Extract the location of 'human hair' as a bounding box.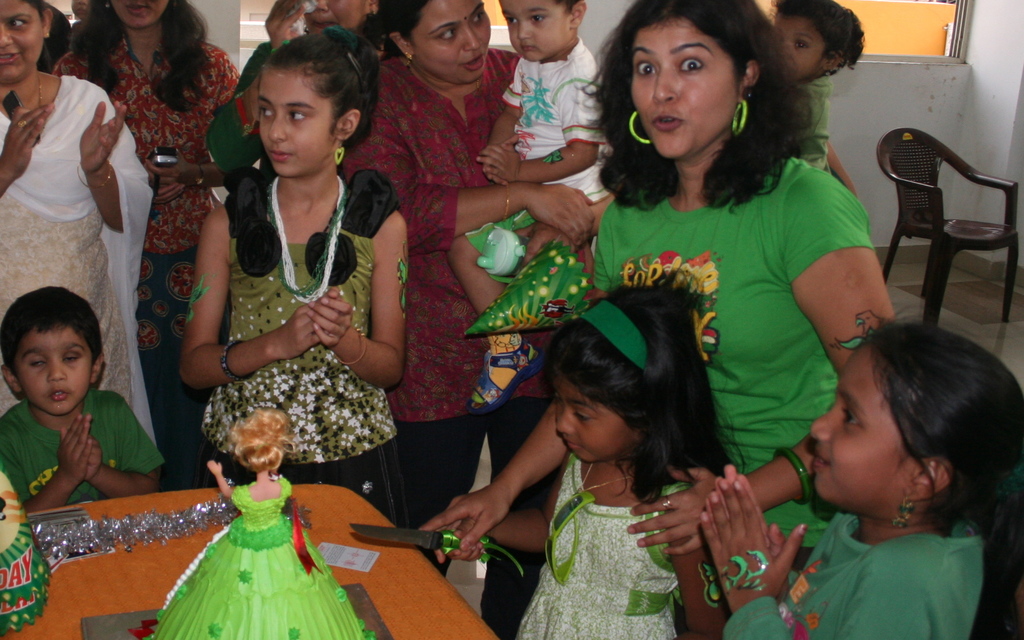
BBox(383, 0, 430, 41).
